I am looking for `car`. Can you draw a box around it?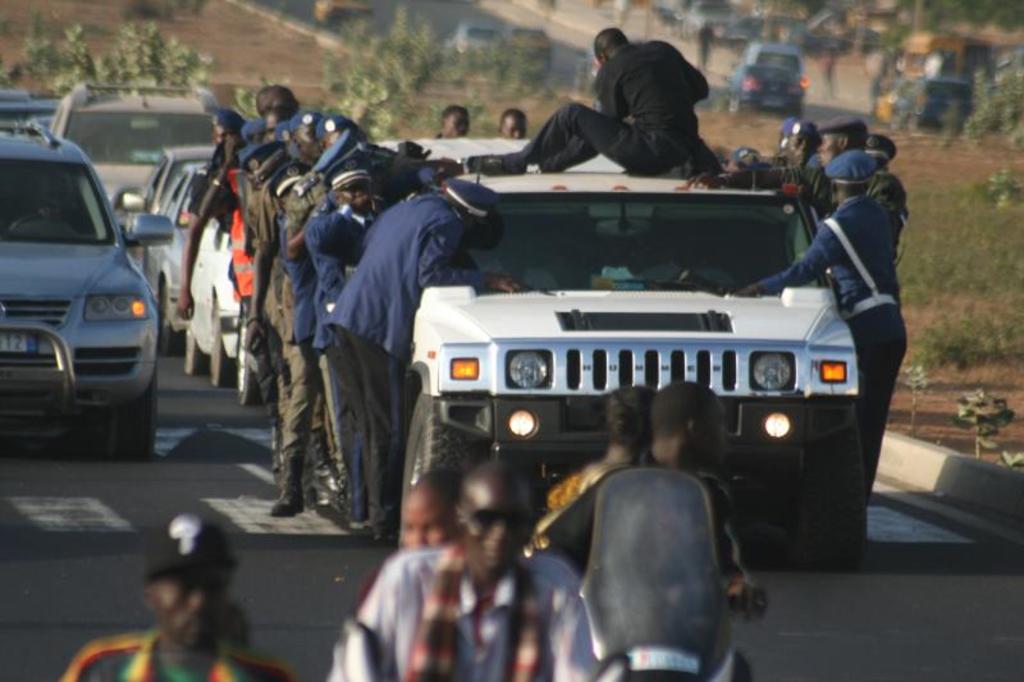
Sure, the bounding box is (x1=273, y1=134, x2=870, y2=596).
